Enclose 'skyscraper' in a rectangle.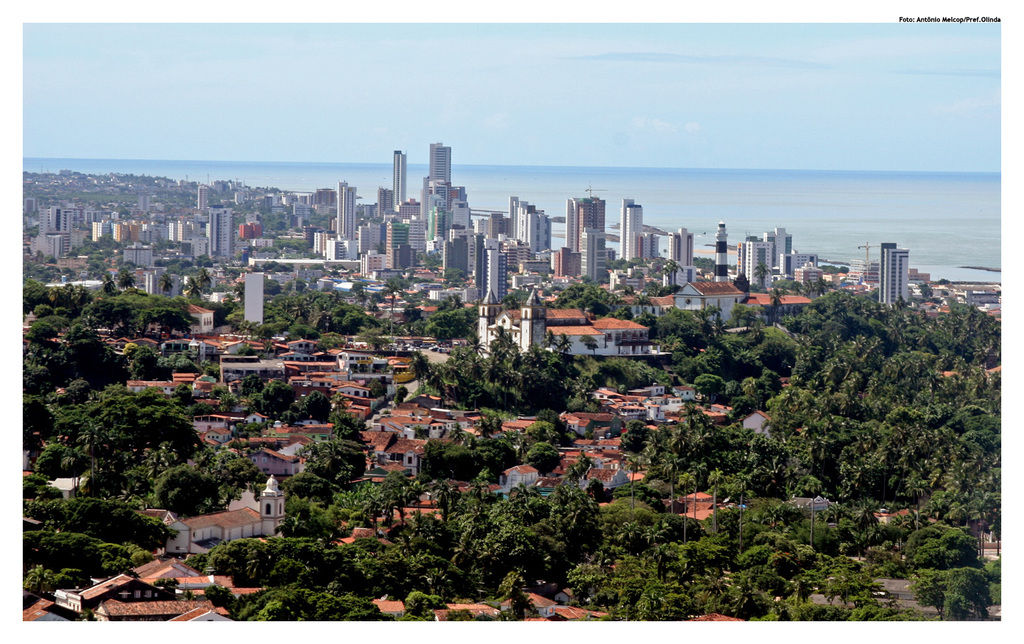
select_region(429, 142, 450, 181).
